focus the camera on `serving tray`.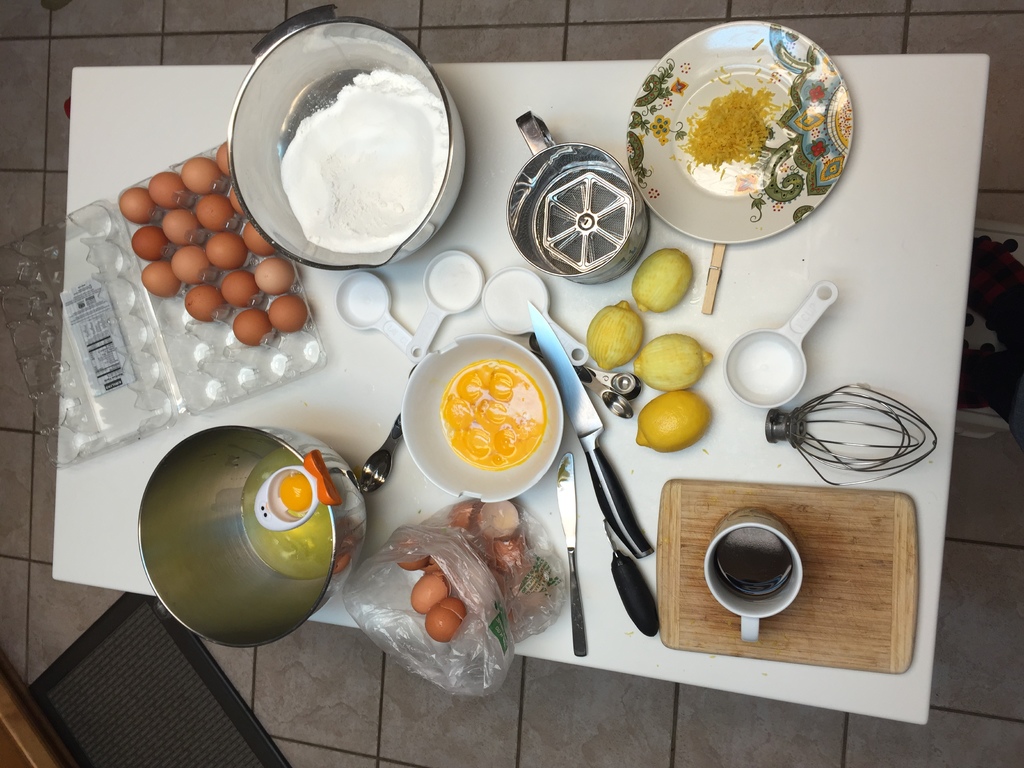
Focus region: [left=622, top=13, right=861, bottom=259].
